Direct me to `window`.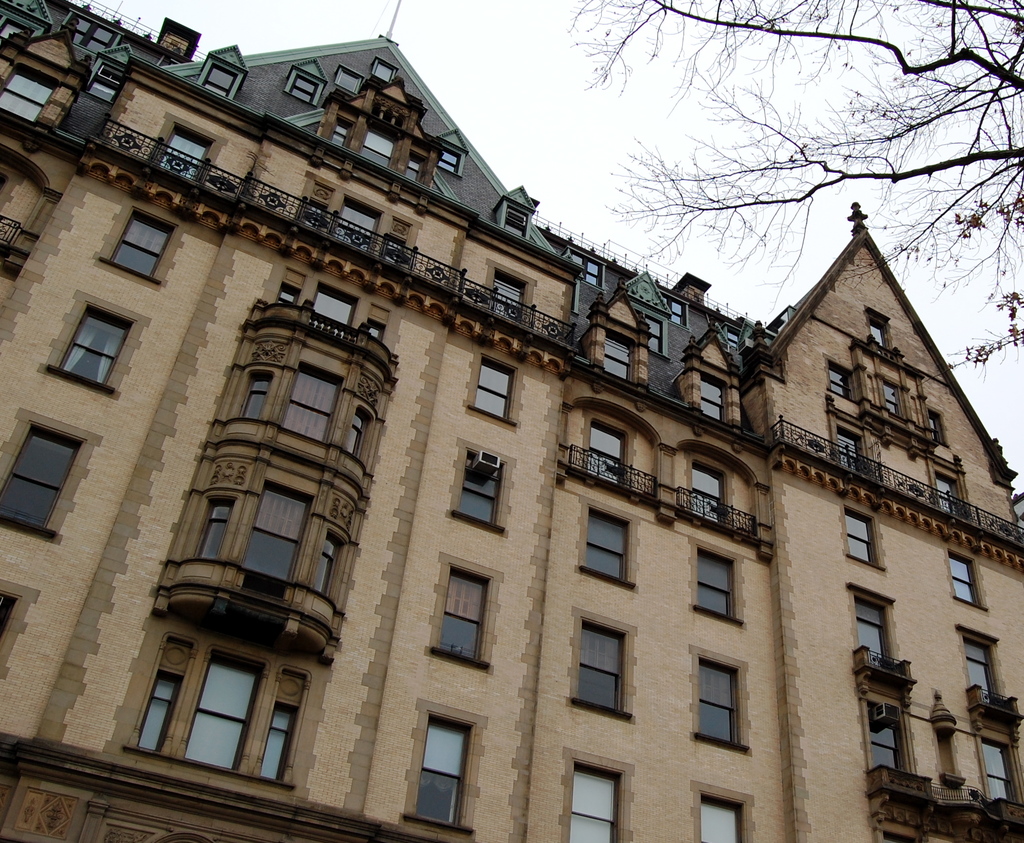
Direction: pyautogui.locateOnScreen(47, 303, 136, 388).
